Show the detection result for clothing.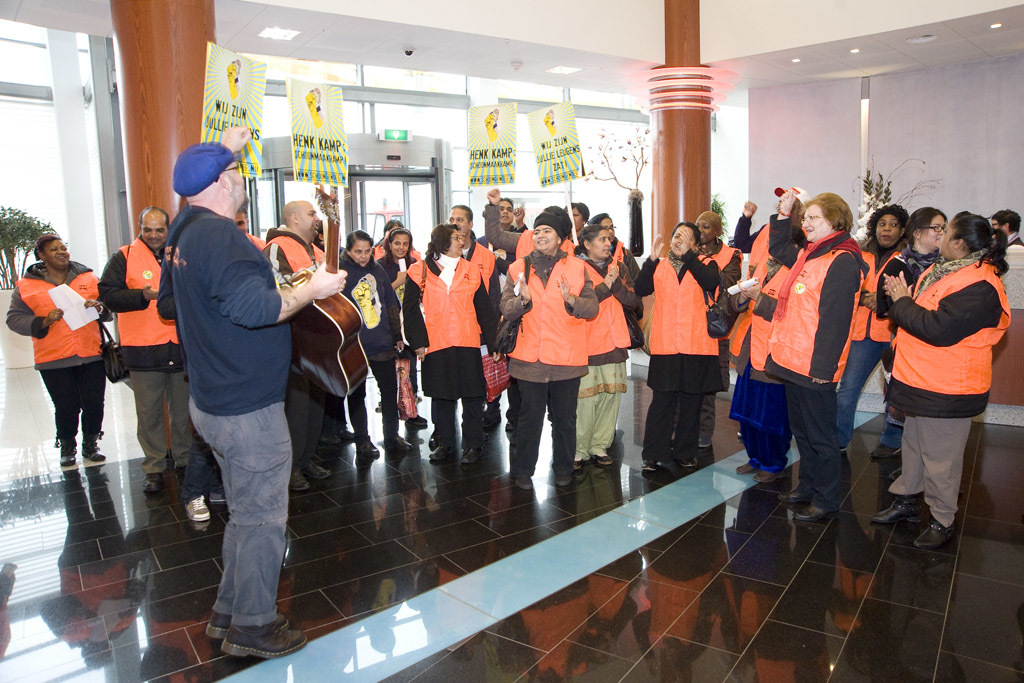
[left=7, top=252, right=100, bottom=449].
